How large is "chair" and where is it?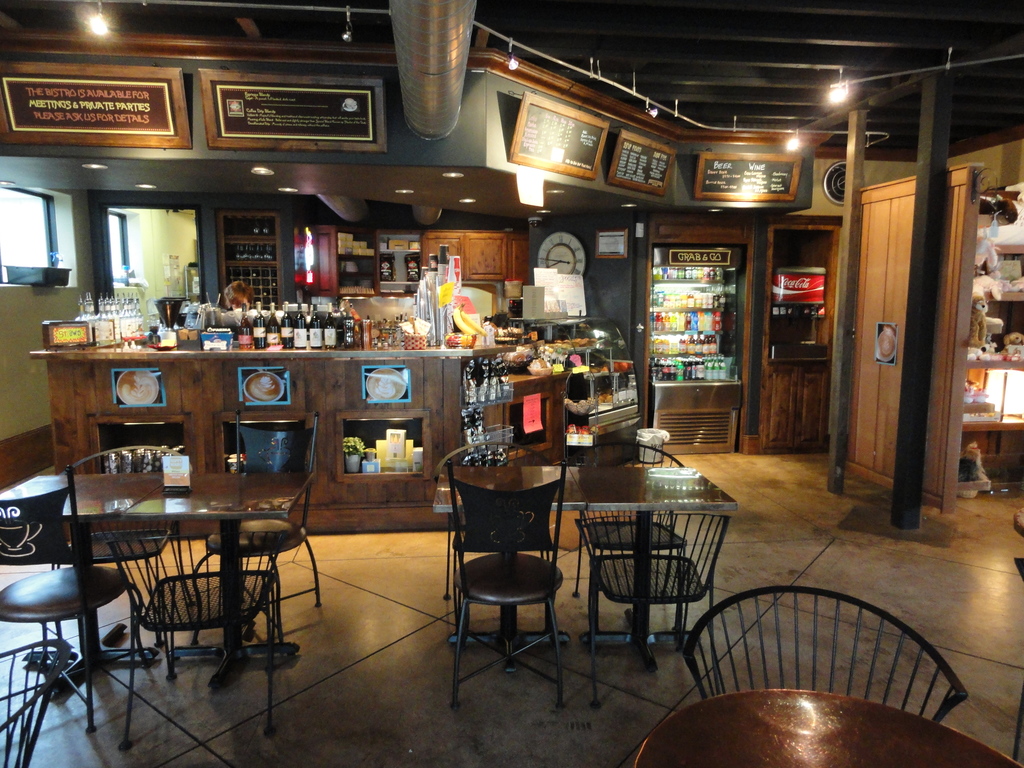
Bounding box: [198, 404, 332, 612].
